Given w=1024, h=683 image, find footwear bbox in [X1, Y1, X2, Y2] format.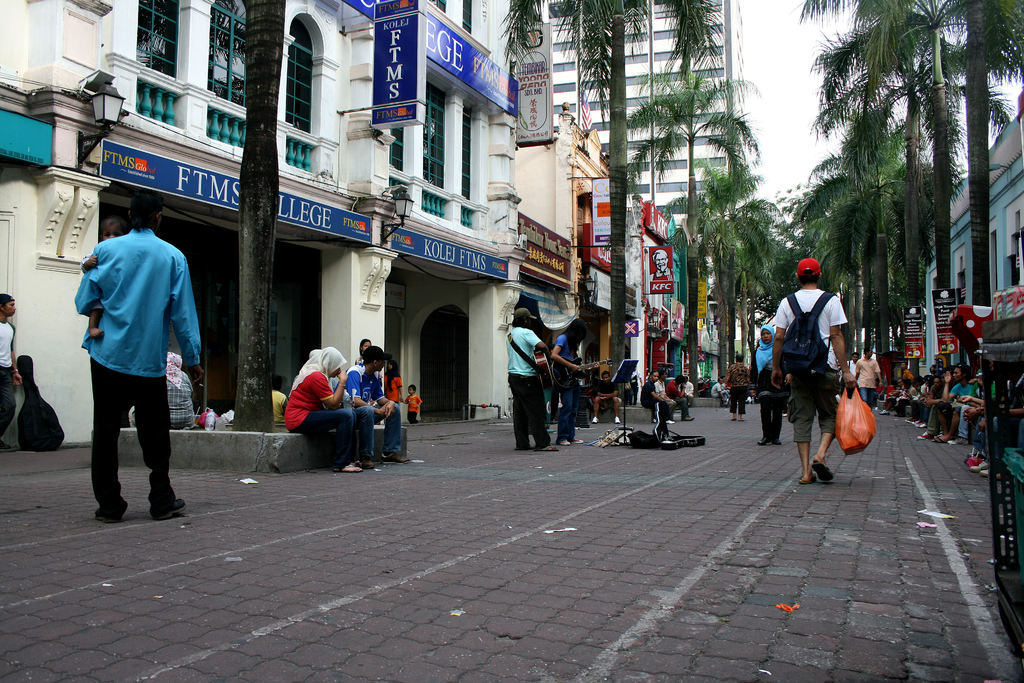
[970, 461, 985, 470].
